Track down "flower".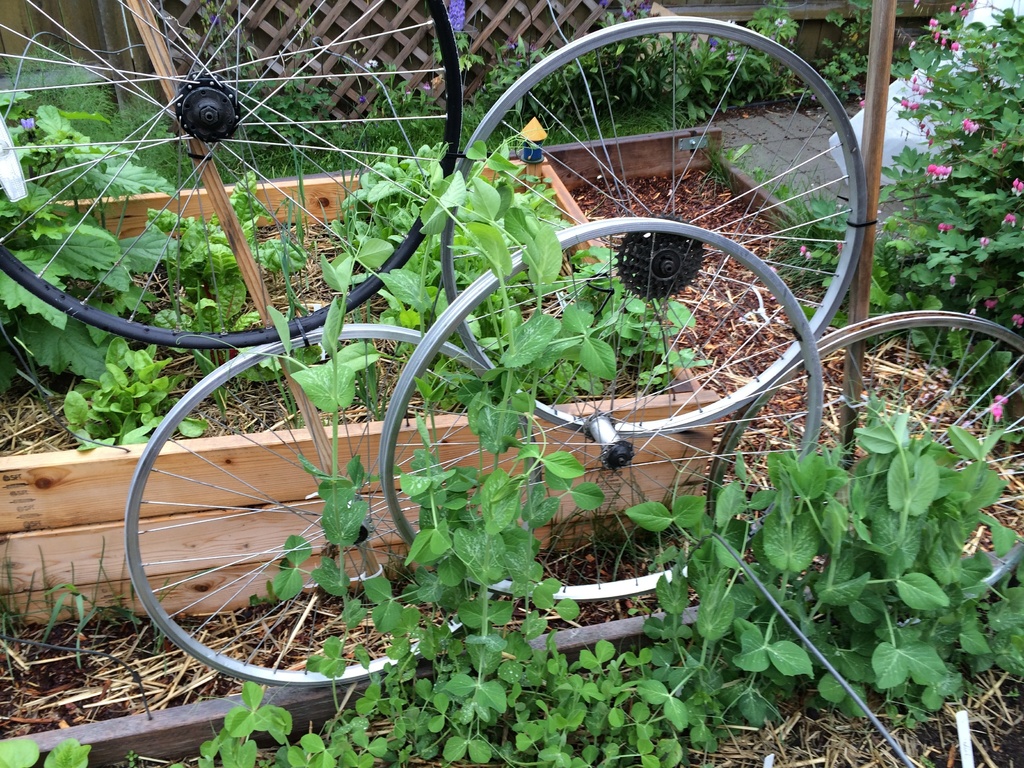
Tracked to pyautogui.locateOnScreen(949, 3, 955, 13).
